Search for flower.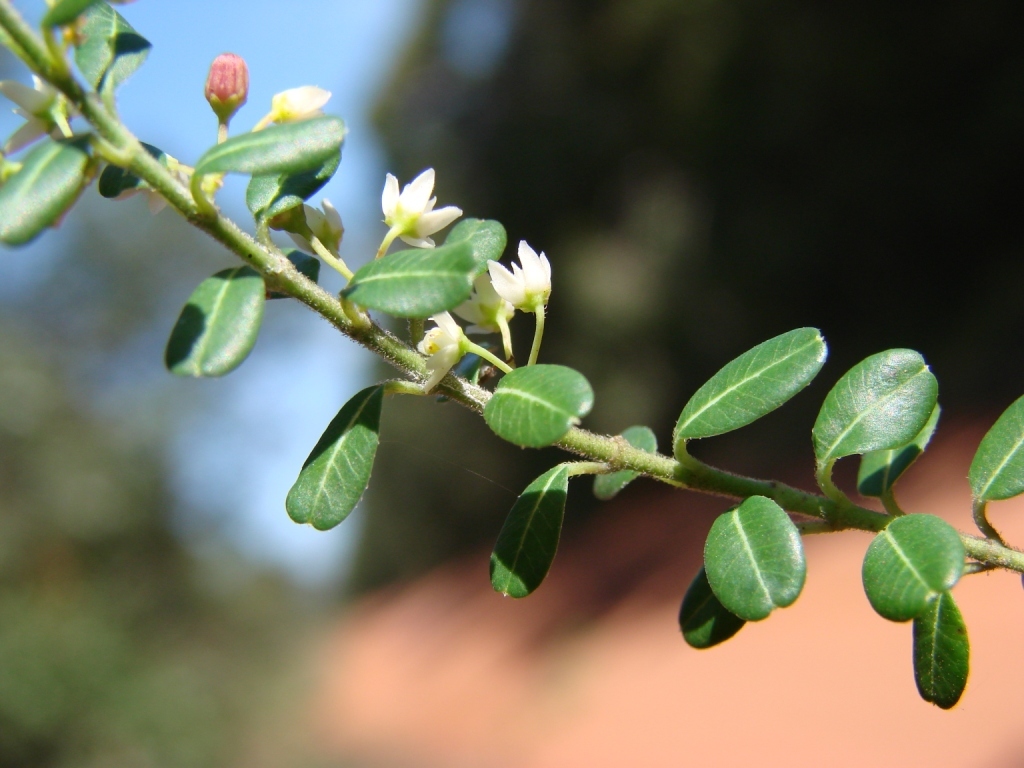
Found at [x1=270, y1=87, x2=331, y2=121].
